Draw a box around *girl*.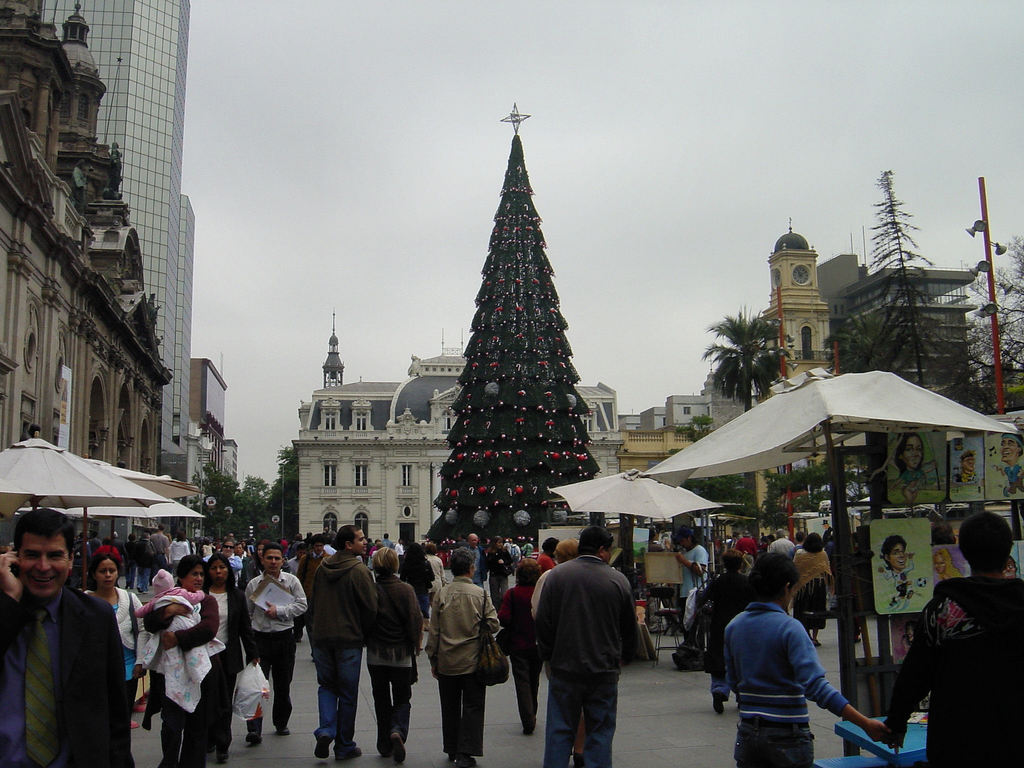
140 557 218 761.
